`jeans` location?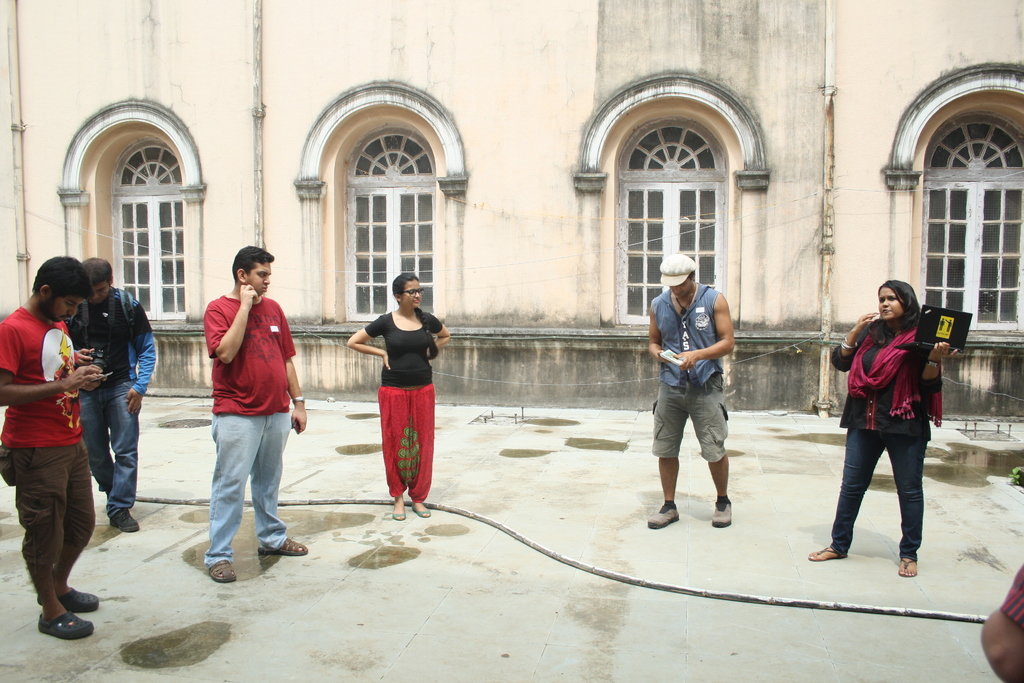
region(652, 383, 737, 464)
